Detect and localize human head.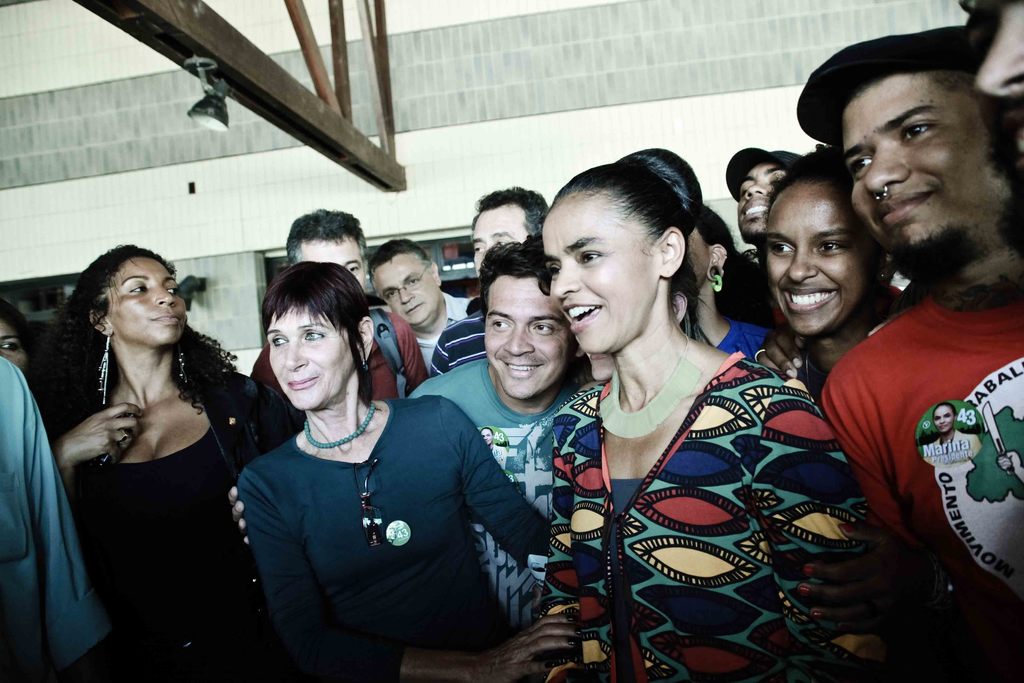
Localized at (left=67, top=243, right=189, bottom=345).
